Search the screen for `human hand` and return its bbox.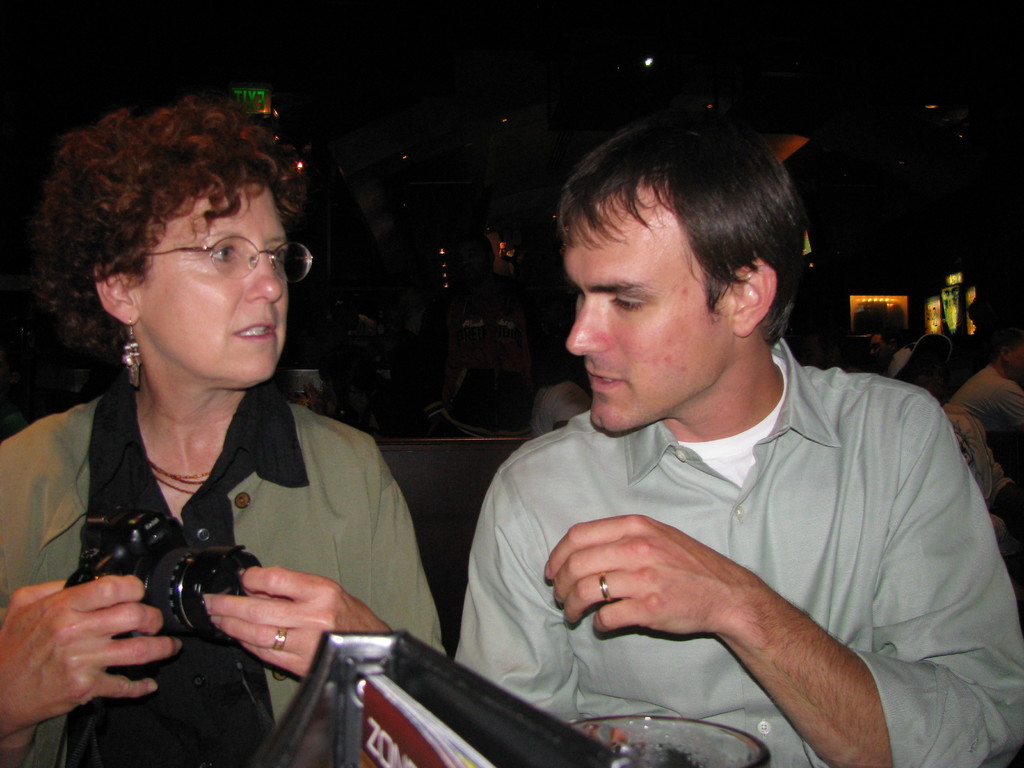
Found: (left=293, top=383, right=329, bottom=417).
